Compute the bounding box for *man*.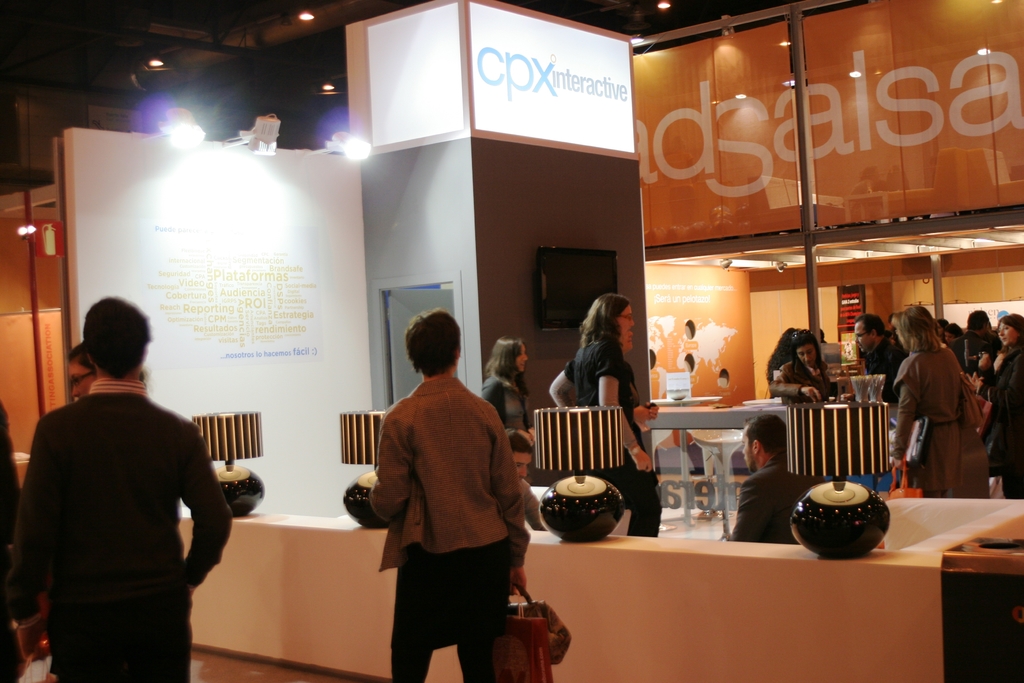
[2, 296, 237, 682].
